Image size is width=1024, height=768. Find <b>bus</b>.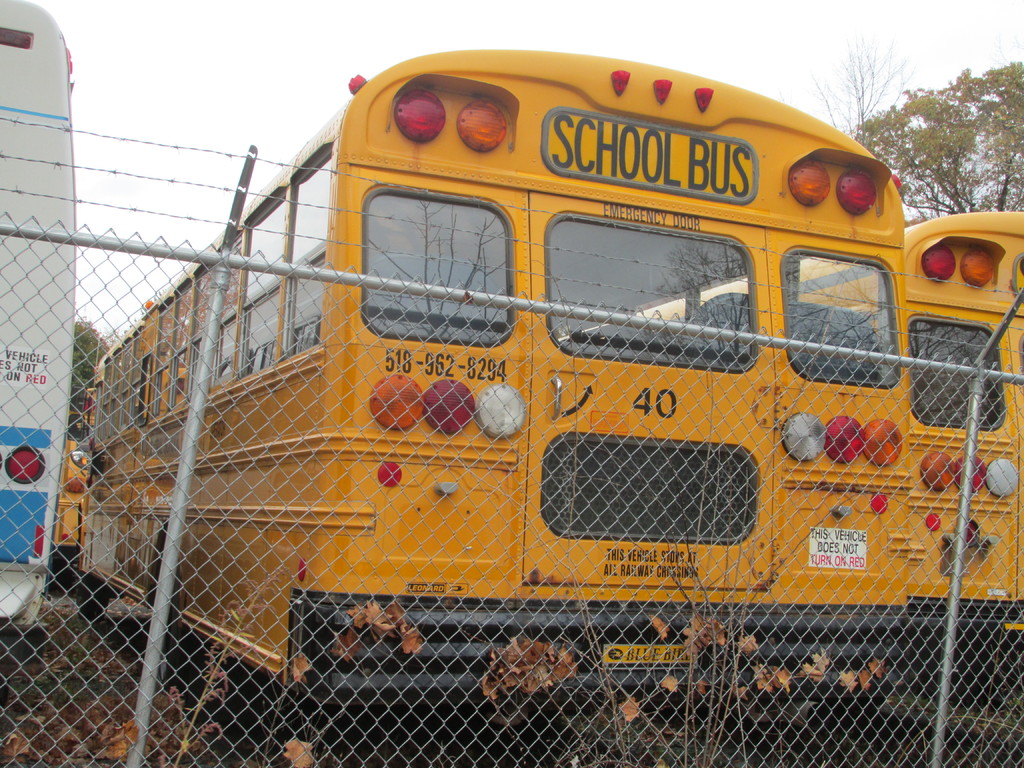
bbox(80, 41, 911, 735).
